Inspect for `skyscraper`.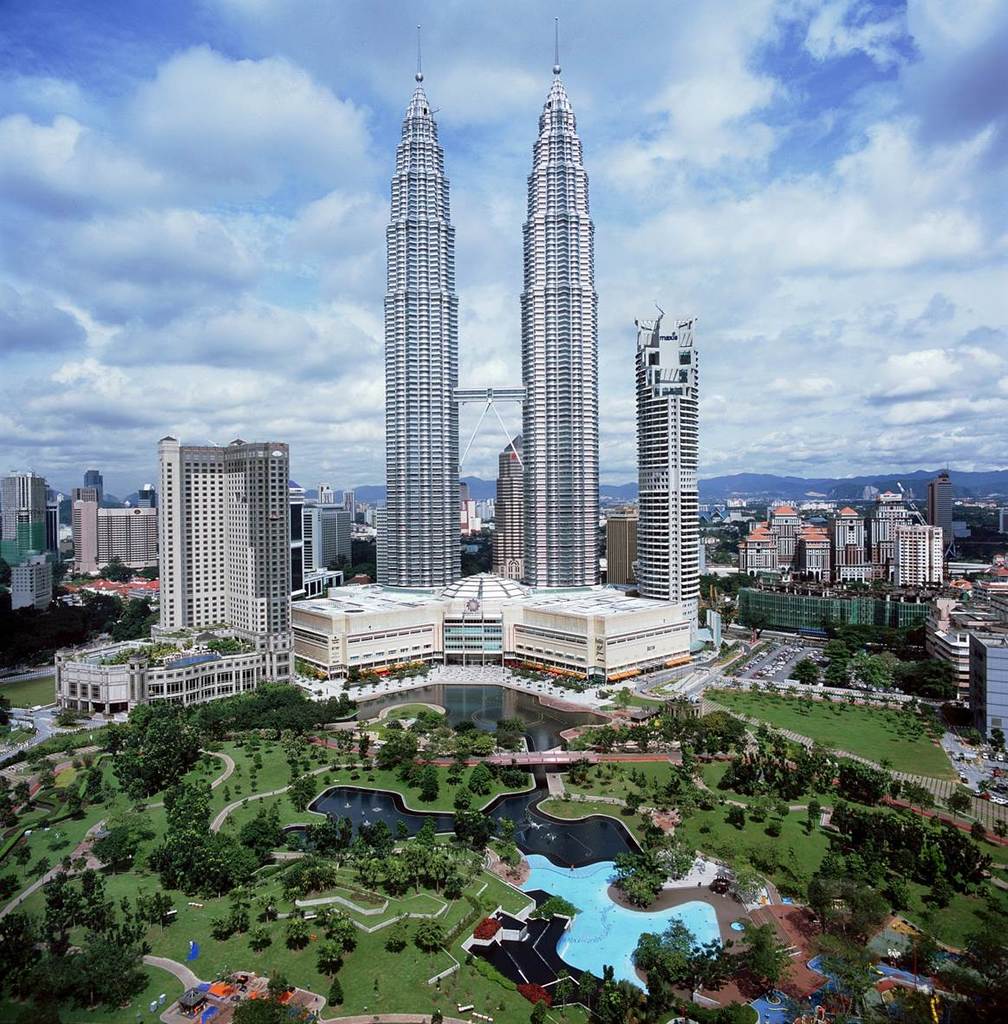
Inspection: (x1=883, y1=528, x2=944, y2=584).
